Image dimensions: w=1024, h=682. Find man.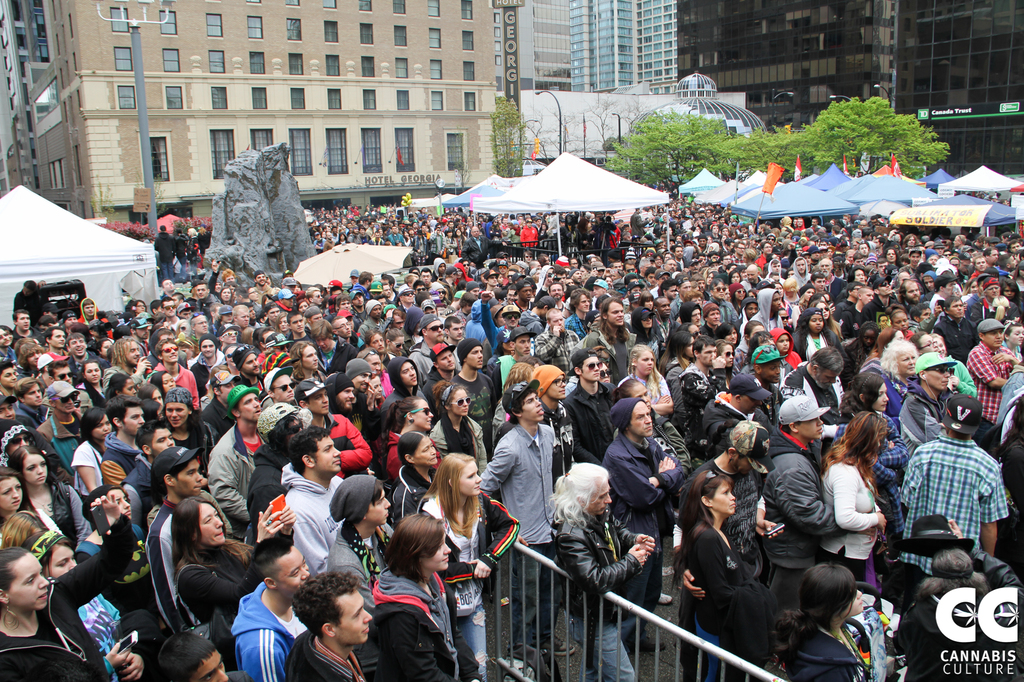
[586,253,596,260].
